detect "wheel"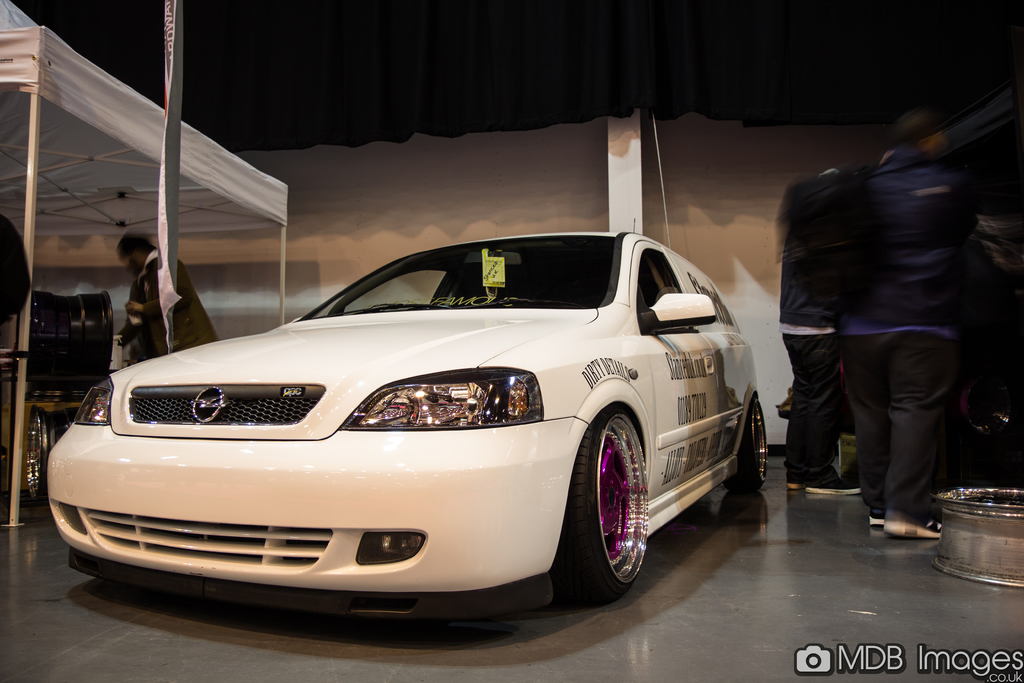
Rect(729, 389, 774, 502)
